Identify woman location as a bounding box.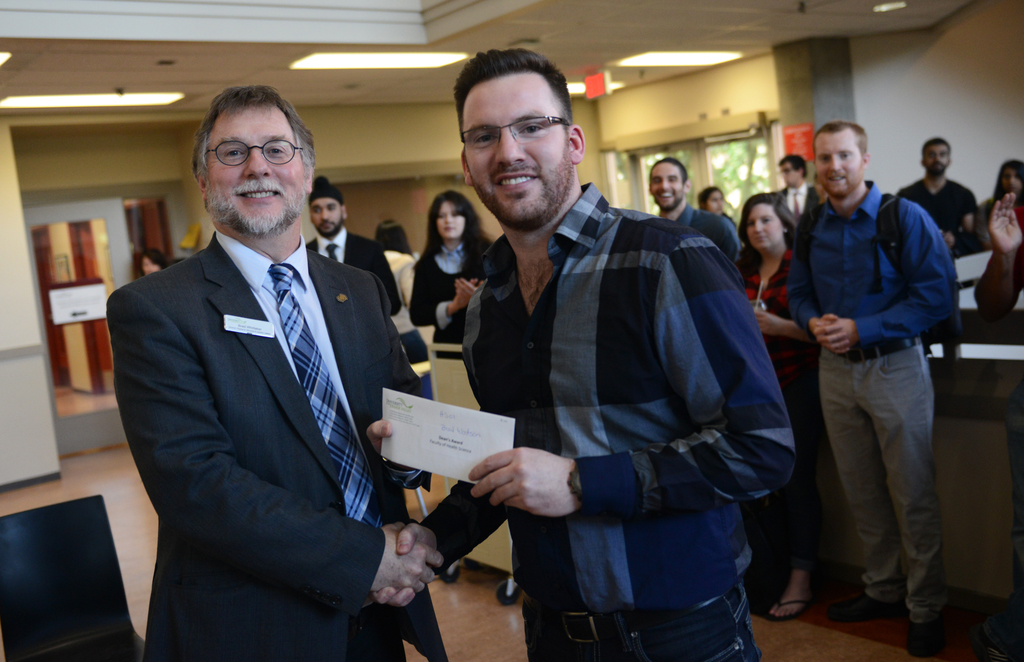
(975, 157, 1023, 255).
